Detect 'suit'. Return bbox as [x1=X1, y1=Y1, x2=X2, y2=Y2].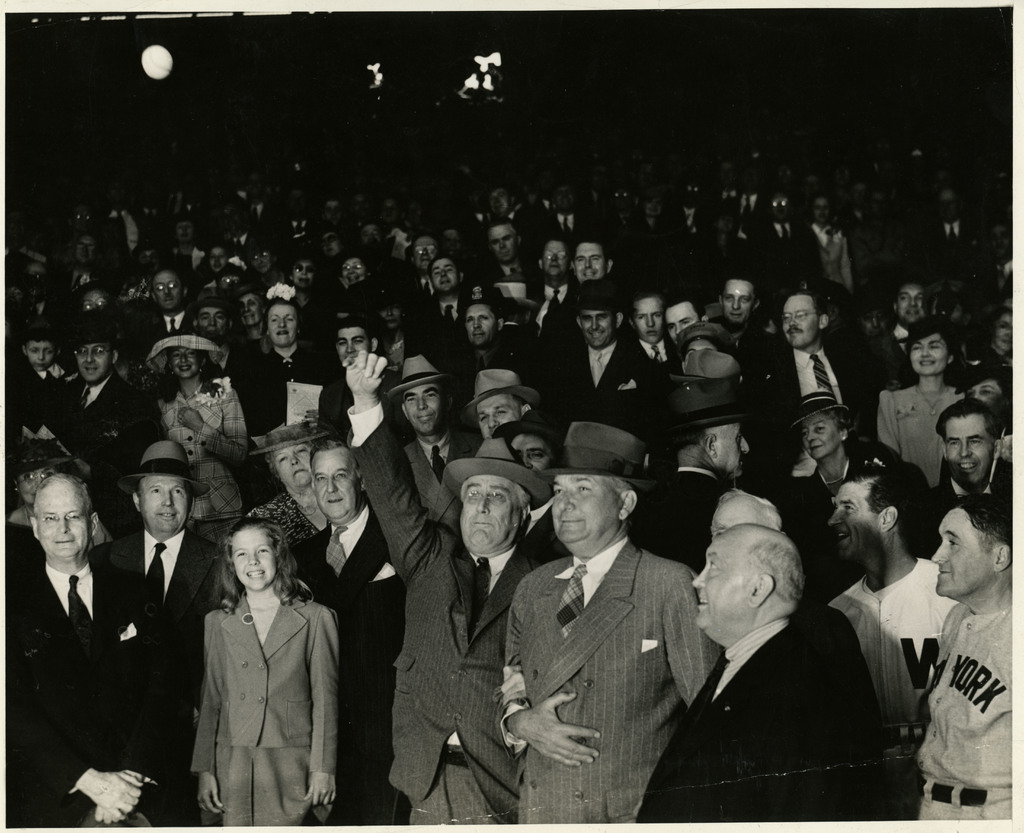
[x1=36, y1=364, x2=165, y2=485].
